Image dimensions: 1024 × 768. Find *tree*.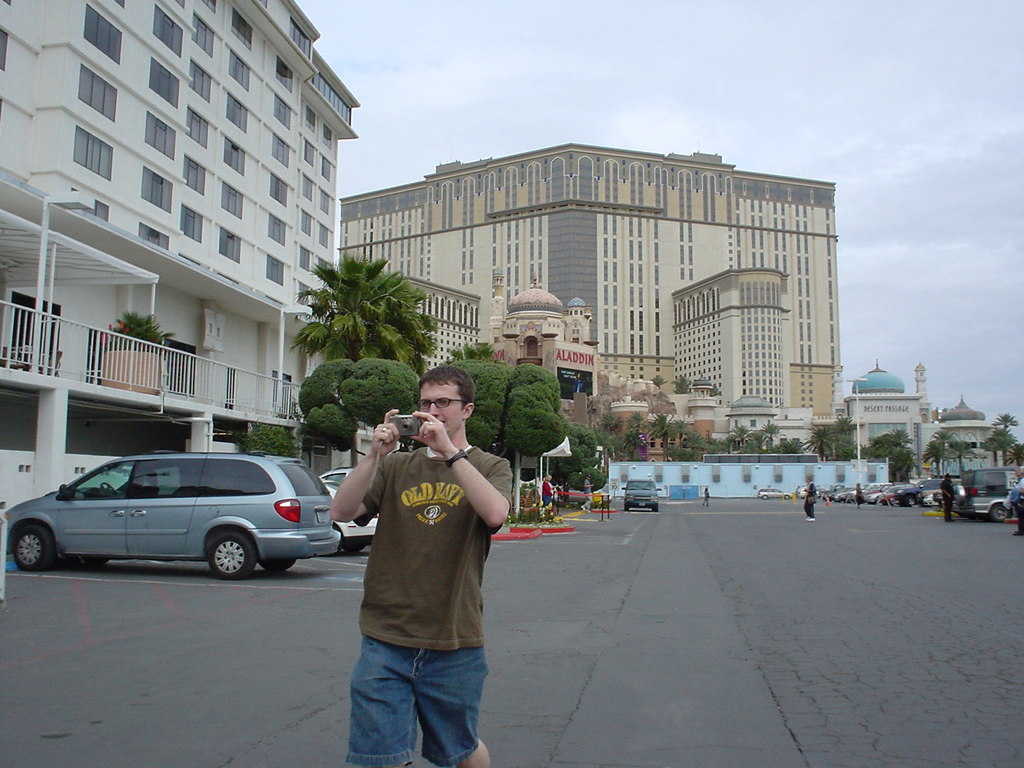
283:243:437:378.
